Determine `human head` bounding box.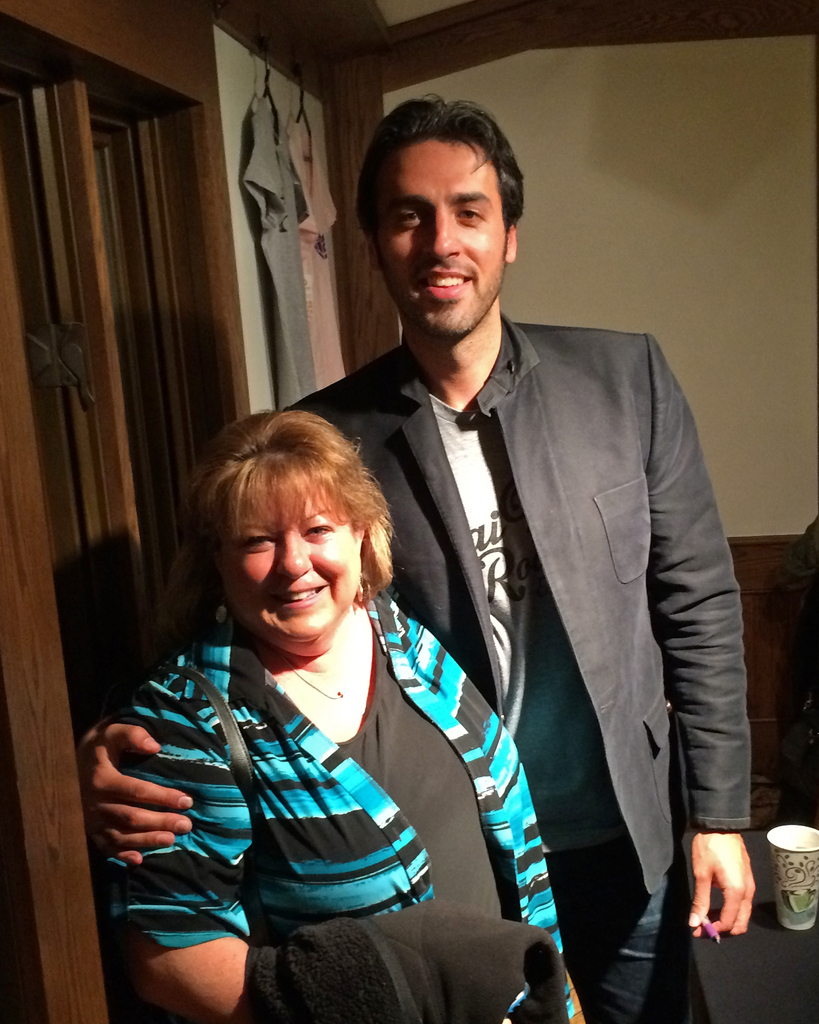
Determined: 359 94 540 312.
